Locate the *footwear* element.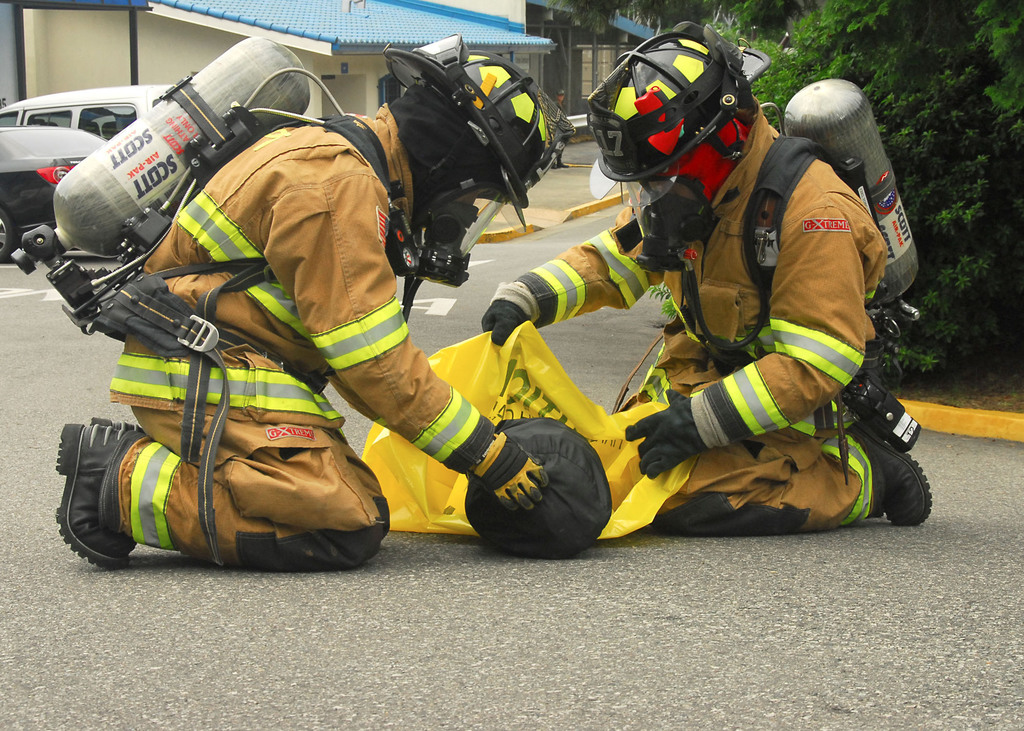
Element bbox: left=51, top=419, right=141, bottom=573.
